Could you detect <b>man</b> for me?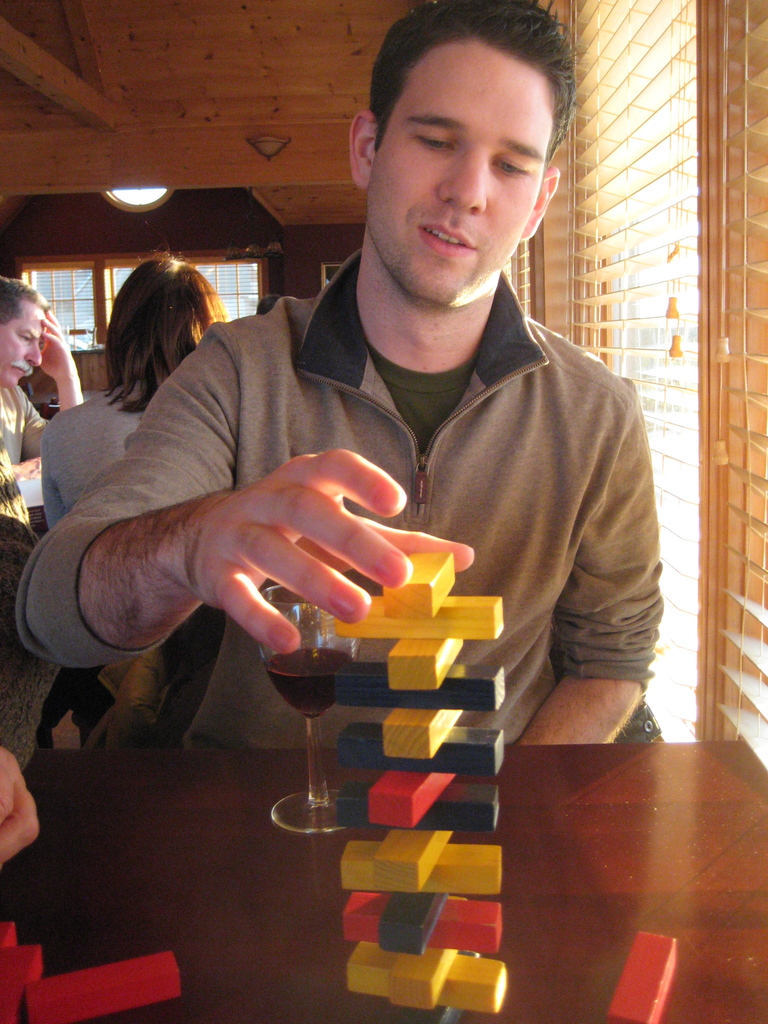
Detection result: bbox=(113, 43, 681, 914).
